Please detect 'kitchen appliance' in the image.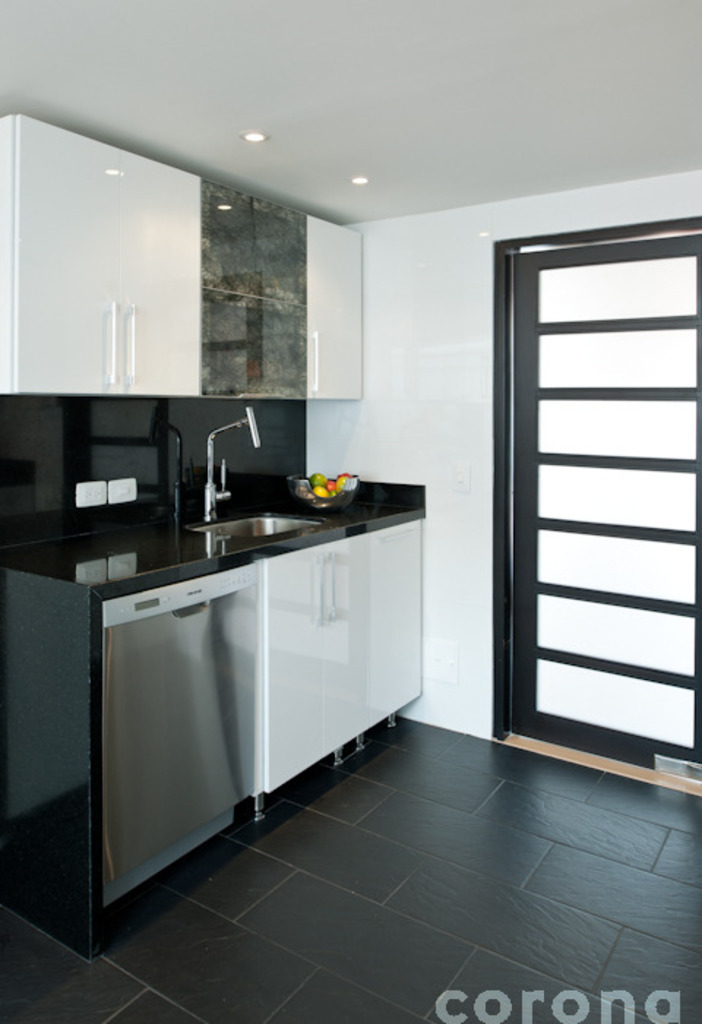
box(70, 420, 390, 920).
